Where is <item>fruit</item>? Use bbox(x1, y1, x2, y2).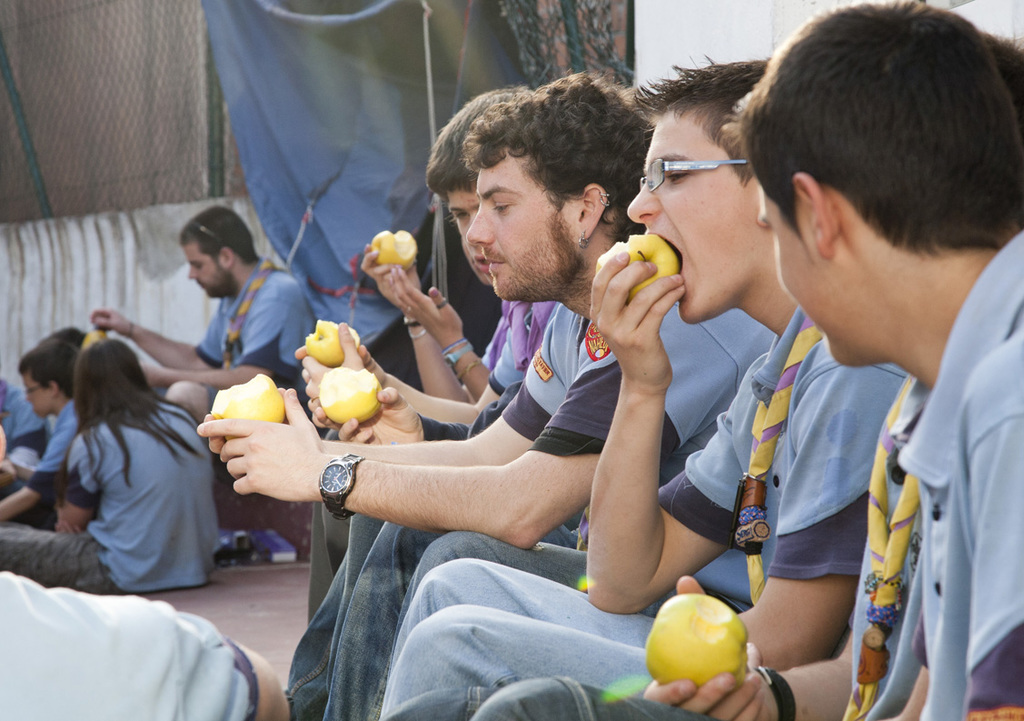
bbox(604, 230, 680, 295).
